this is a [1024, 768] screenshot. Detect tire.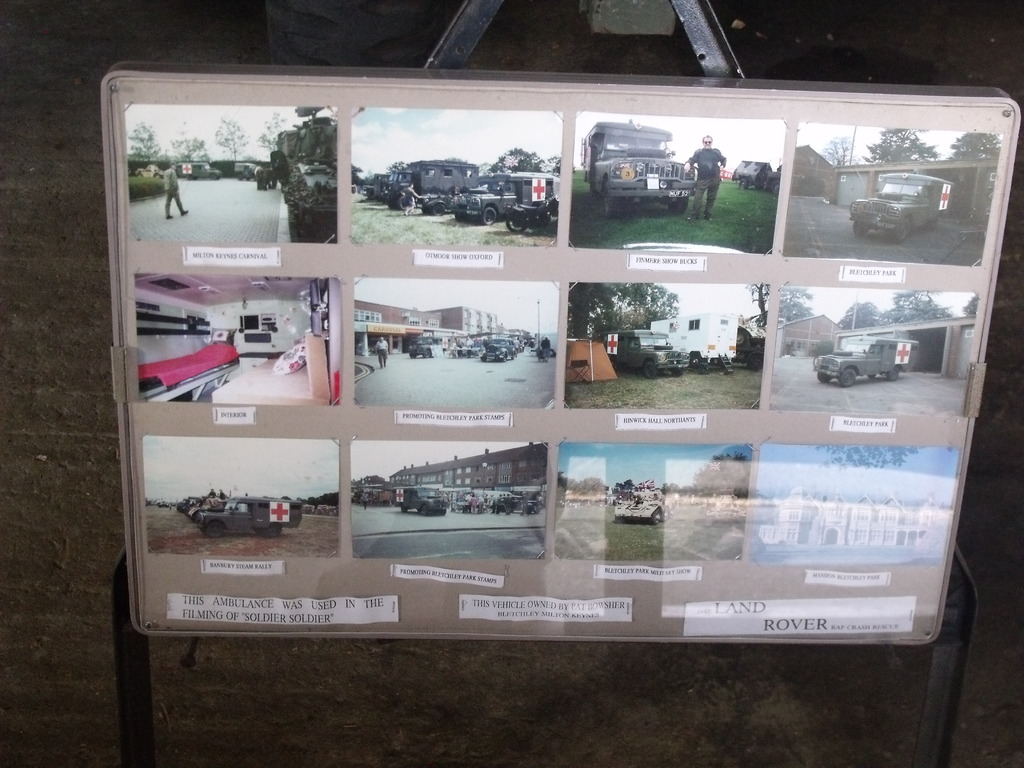
detection(841, 367, 858, 386).
